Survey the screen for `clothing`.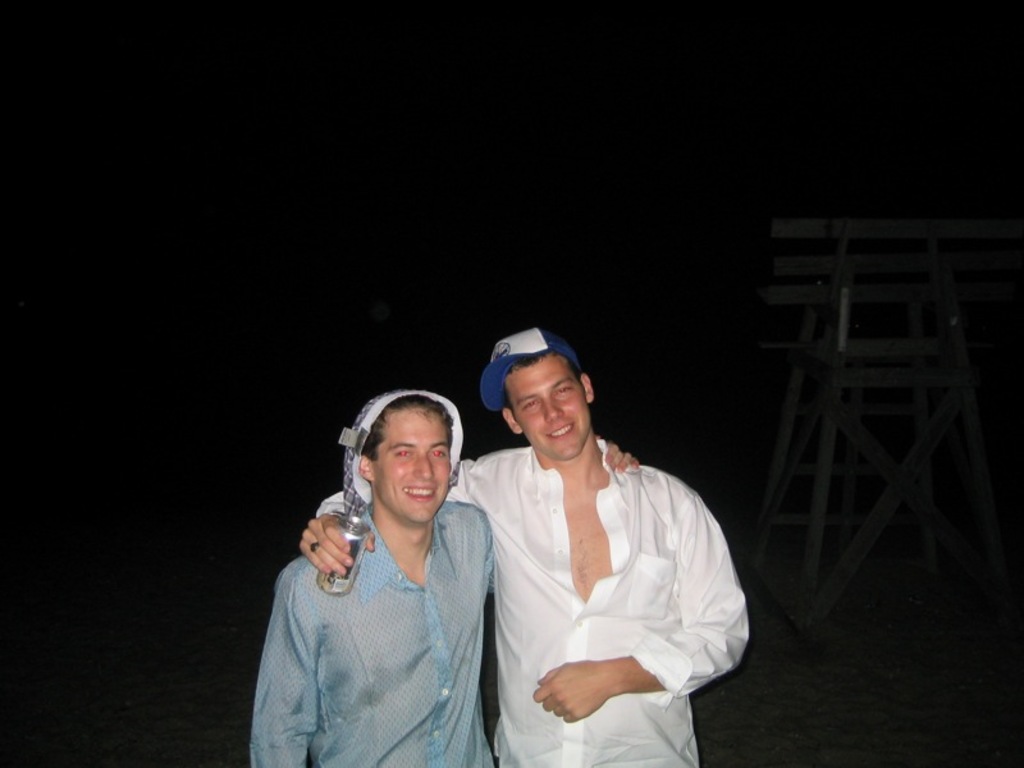
Survey found: (273,461,503,764).
